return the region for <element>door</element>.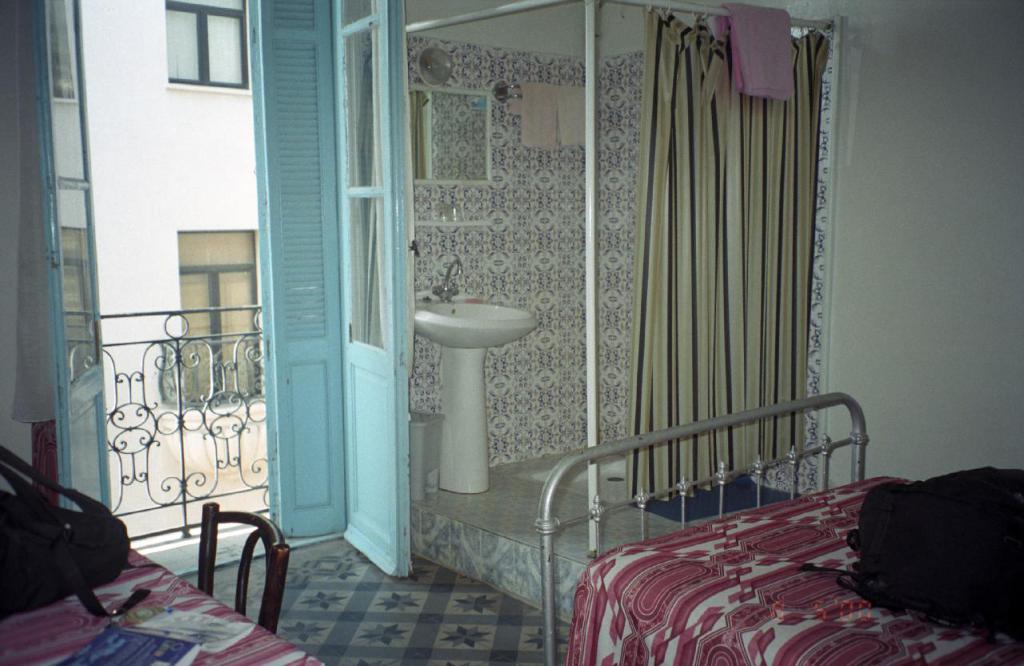
BBox(327, 0, 408, 571).
